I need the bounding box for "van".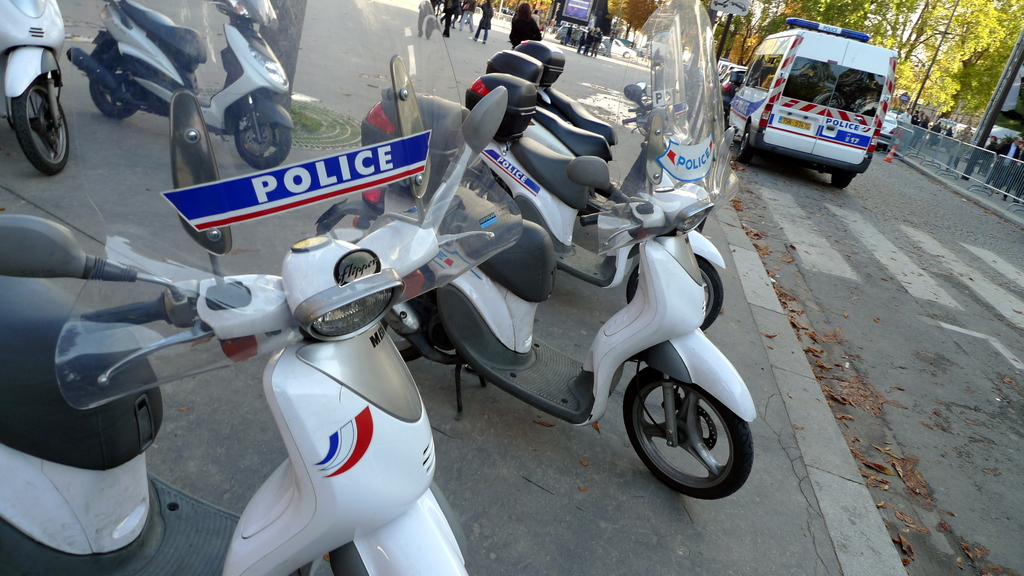
Here it is: locate(726, 13, 899, 191).
